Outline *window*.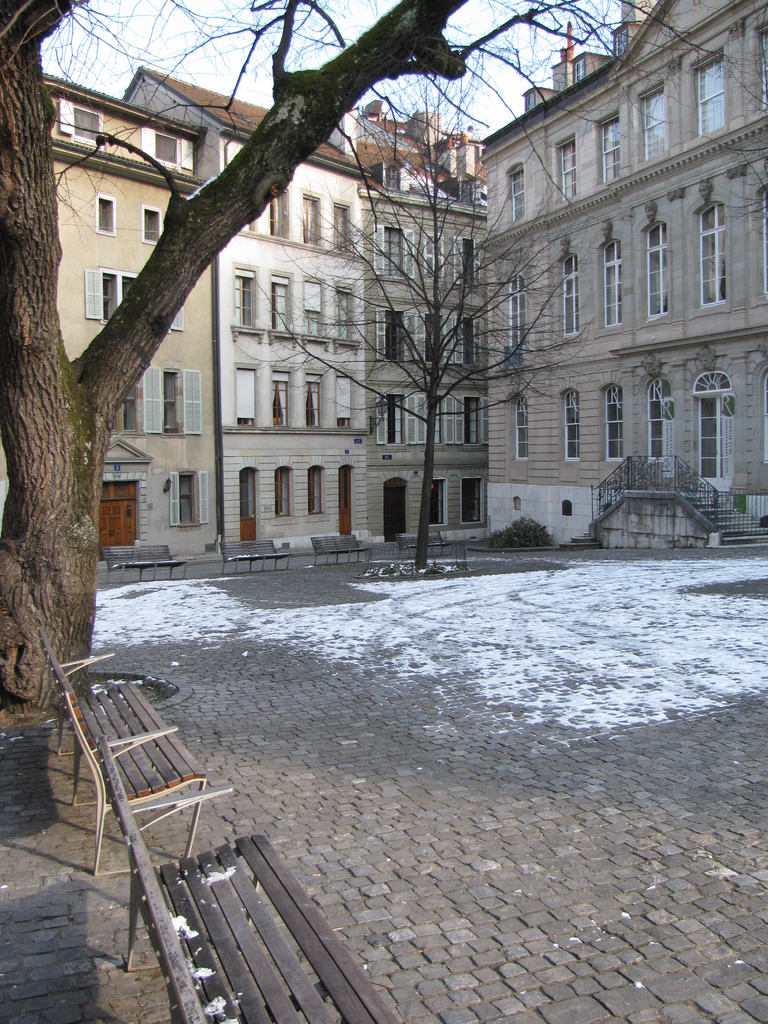
Outline: 301,283,321,335.
